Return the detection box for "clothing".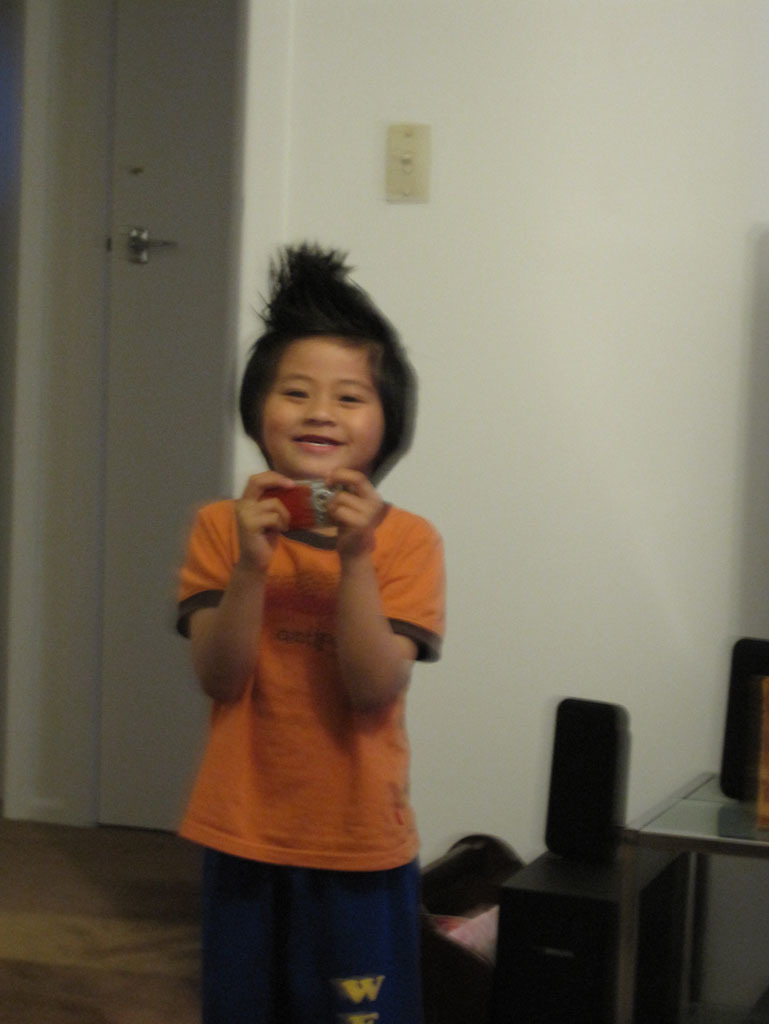
Rect(150, 379, 456, 981).
